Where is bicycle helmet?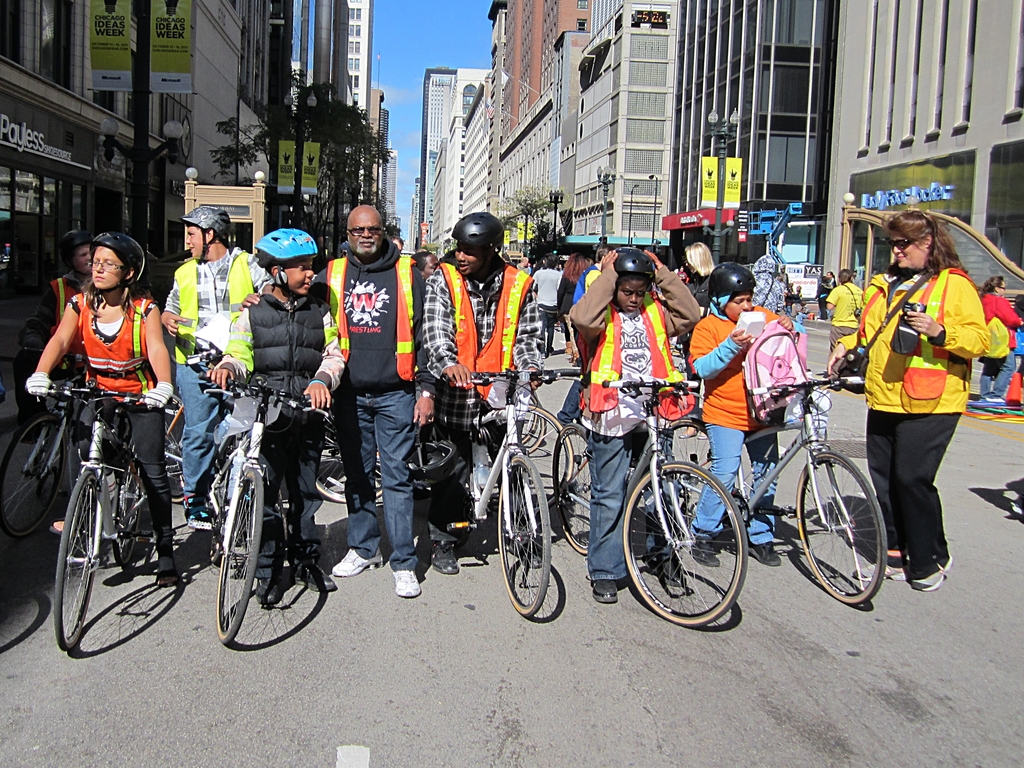
(x1=90, y1=232, x2=141, y2=284).
